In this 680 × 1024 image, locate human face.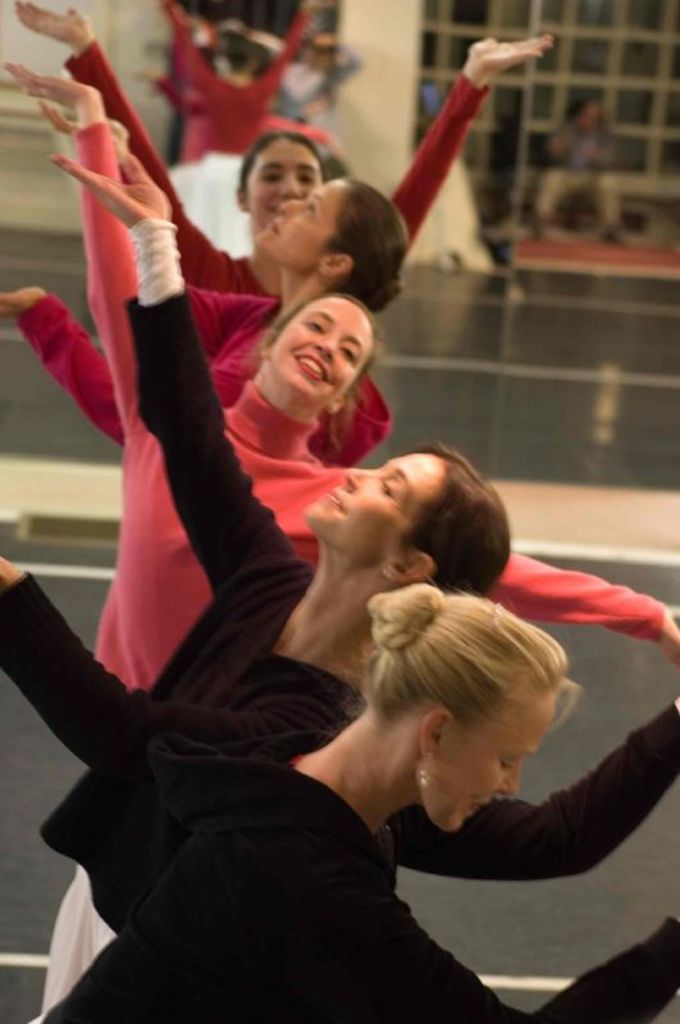
Bounding box: locate(424, 701, 531, 822).
